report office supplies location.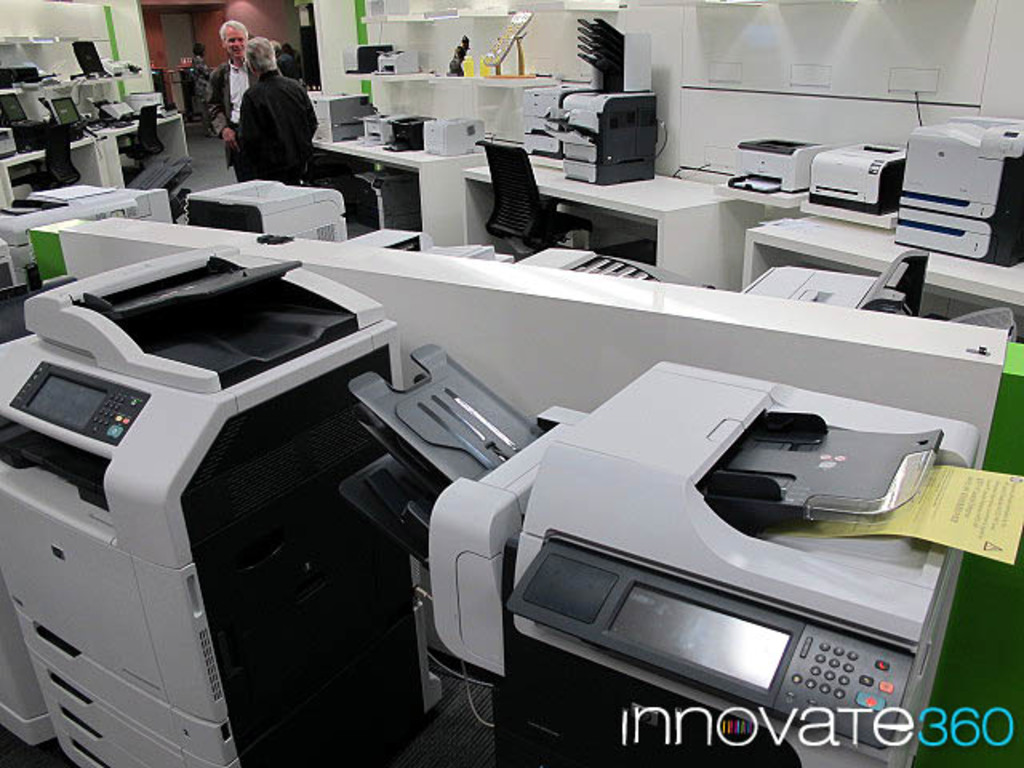
Report: 307, 90, 349, 152.
